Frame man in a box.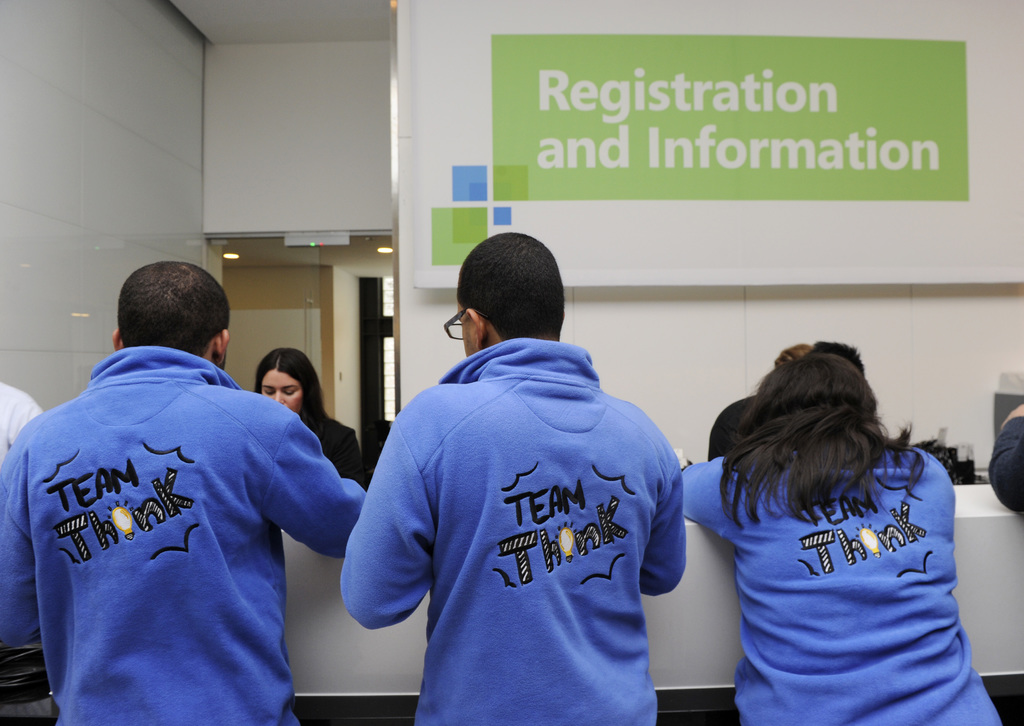
region(16, 251, 374, 706).
